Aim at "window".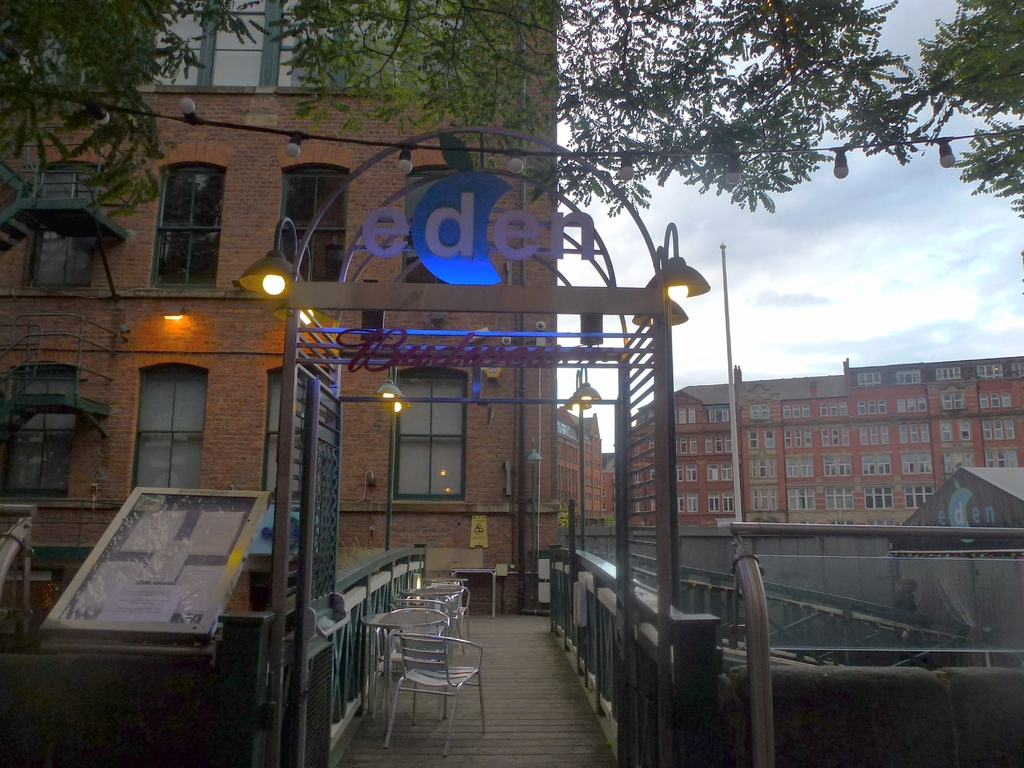
Aimed at 860 369 879 387.
